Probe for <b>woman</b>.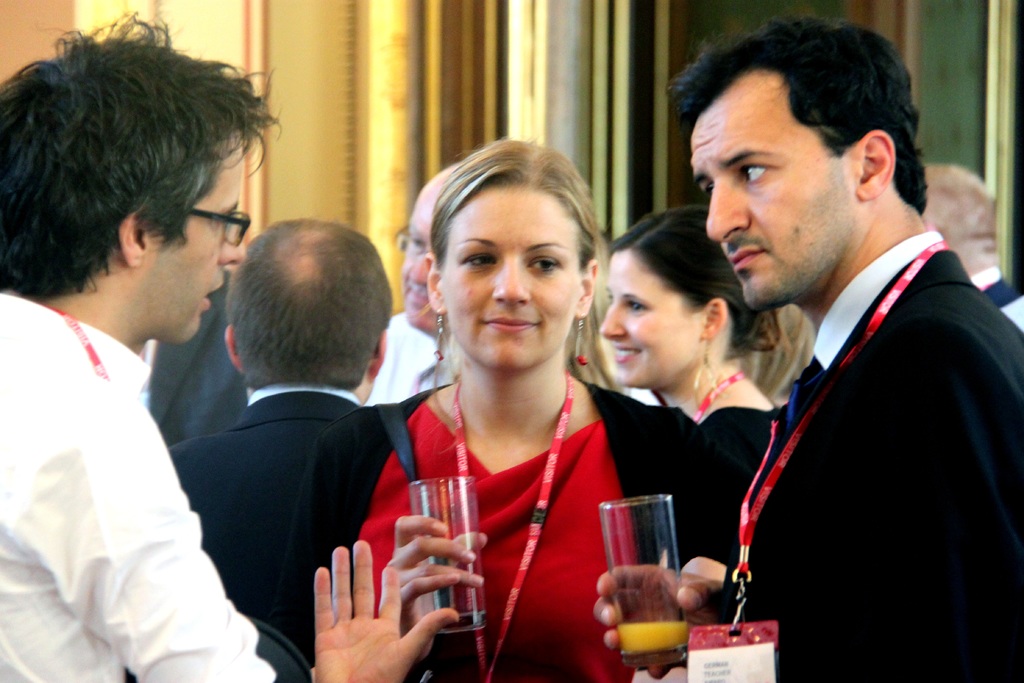
Probe result: [262,136,604,682].
